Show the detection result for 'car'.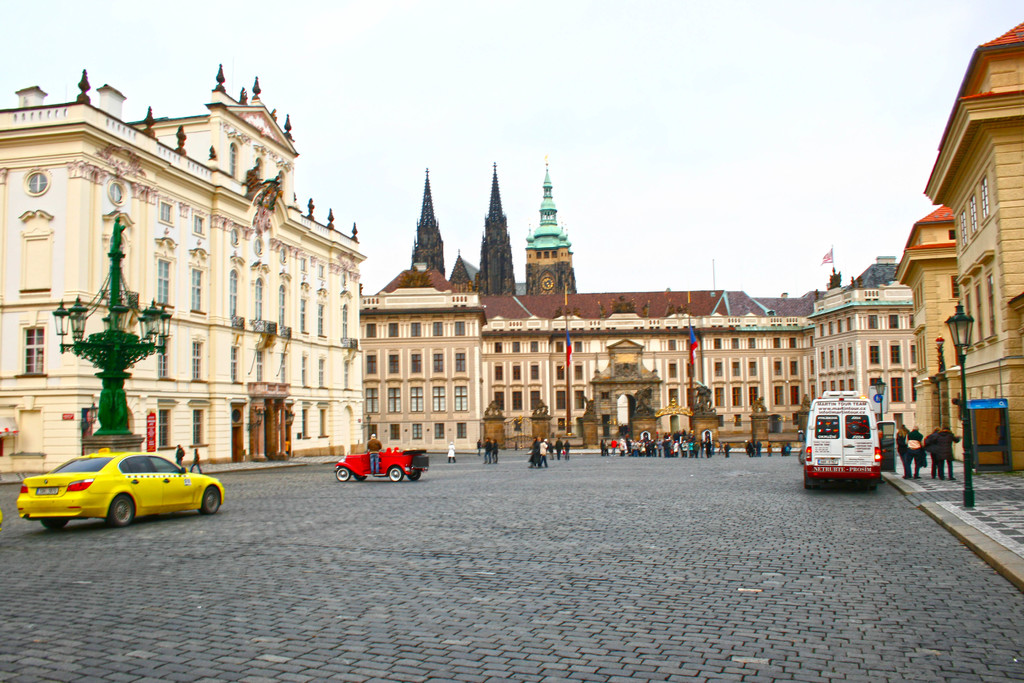
pyautogui.locateOnScreen(325, 444, 431, 486).
